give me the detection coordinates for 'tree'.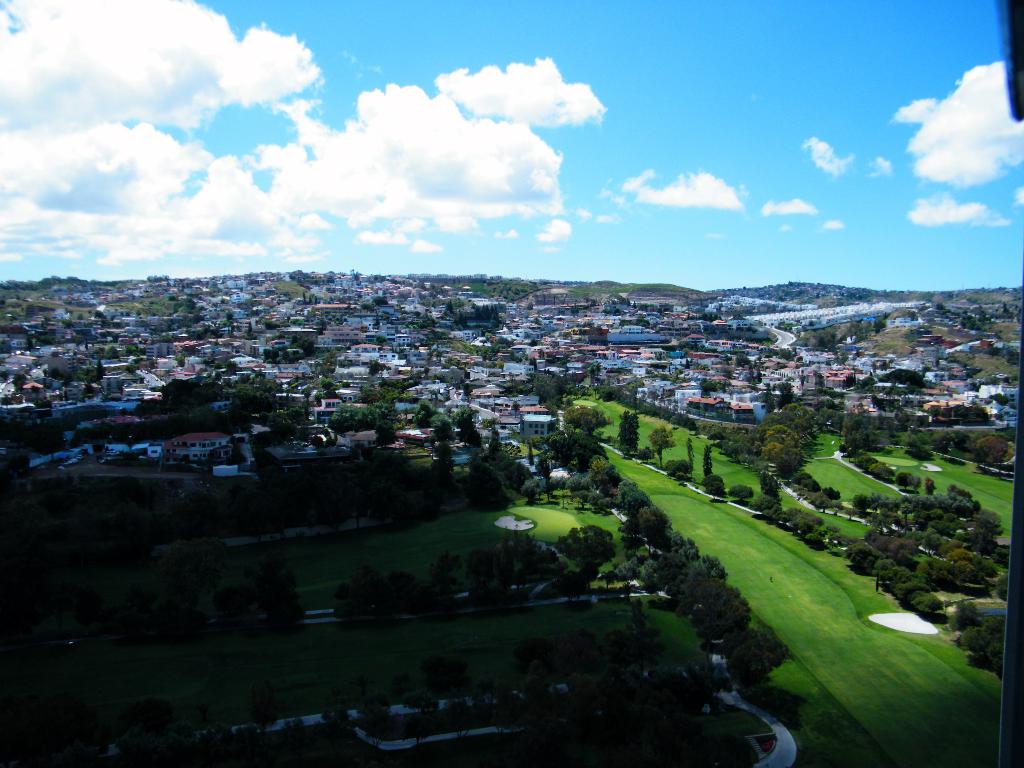
[548, 428, 606, 472].
